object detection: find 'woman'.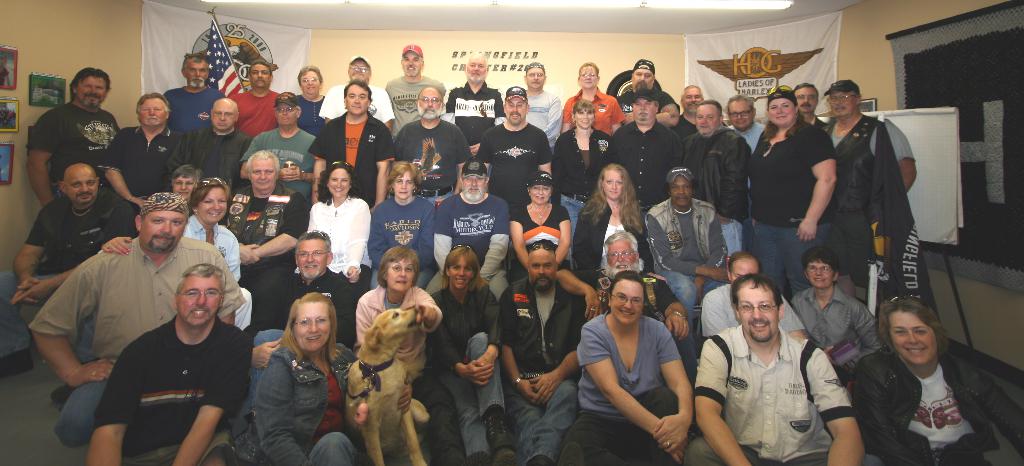
348,245,467,465.
